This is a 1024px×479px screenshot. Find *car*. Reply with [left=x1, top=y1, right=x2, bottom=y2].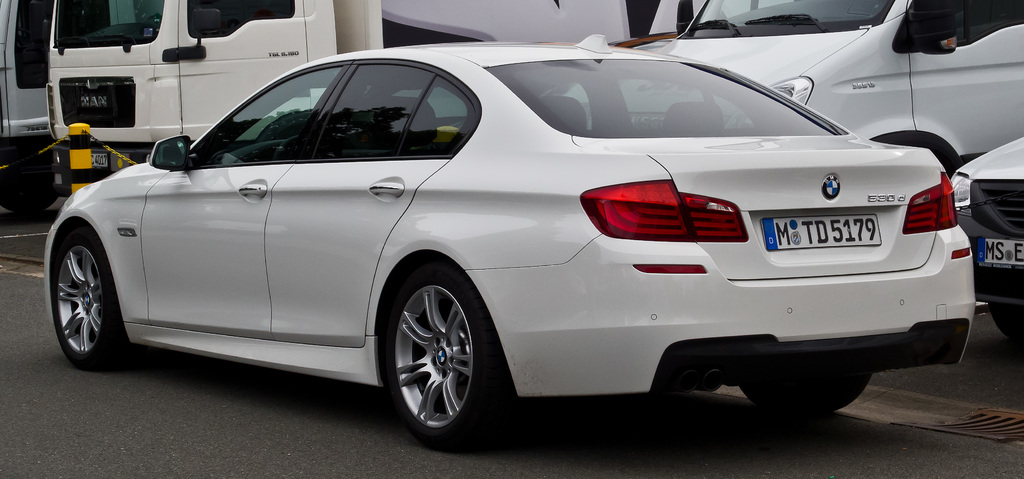
[left=40, top=37, right=969, bottom=459].
